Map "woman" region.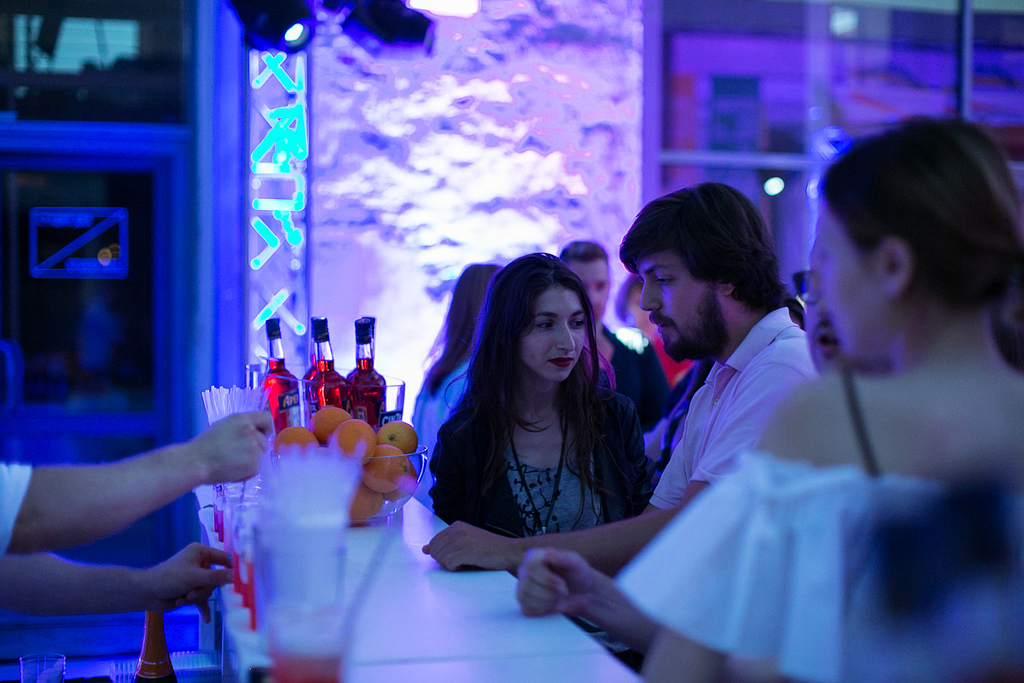
Mapped to region(452, 204, 719, 614).
